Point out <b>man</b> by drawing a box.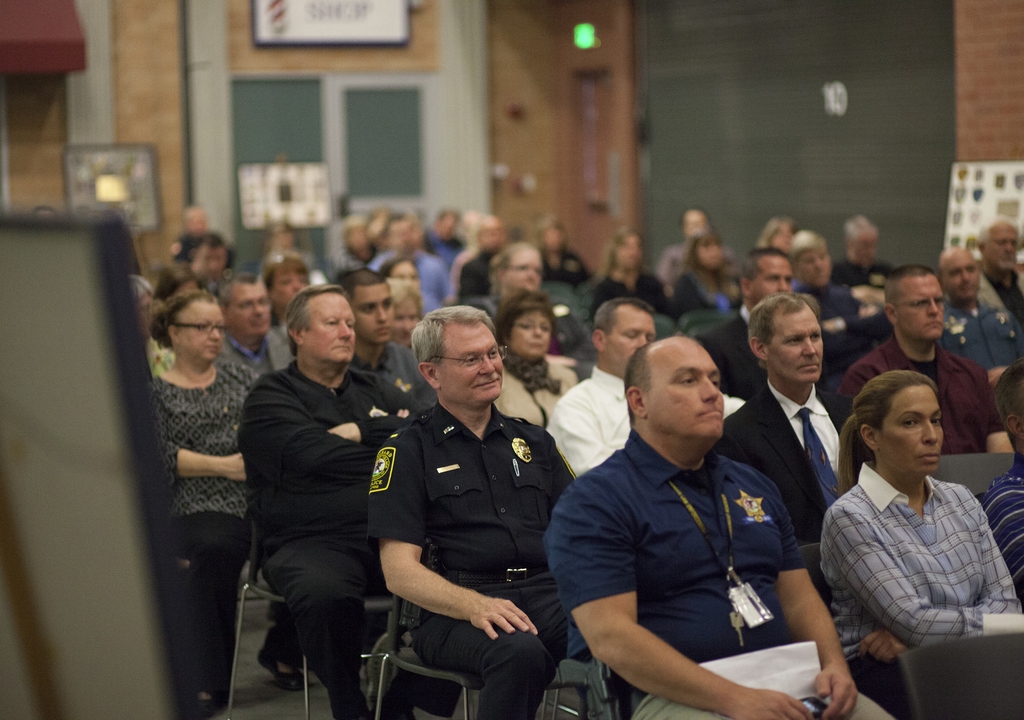
locate(369, 304, 572, 719).
